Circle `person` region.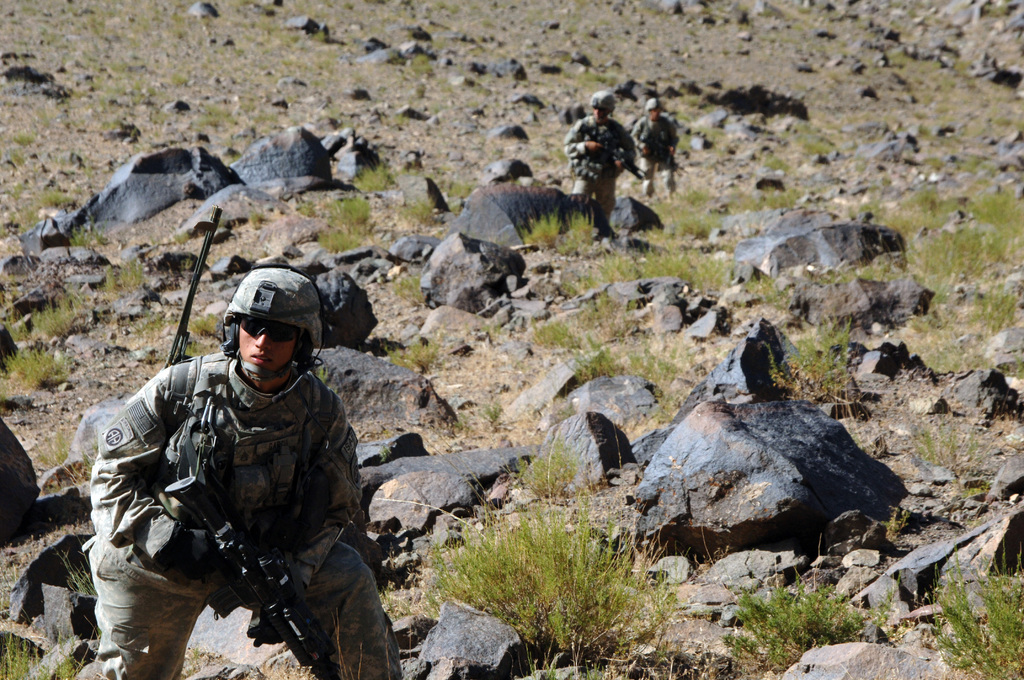
Region: bbox=[97, 262, 371, 679].
